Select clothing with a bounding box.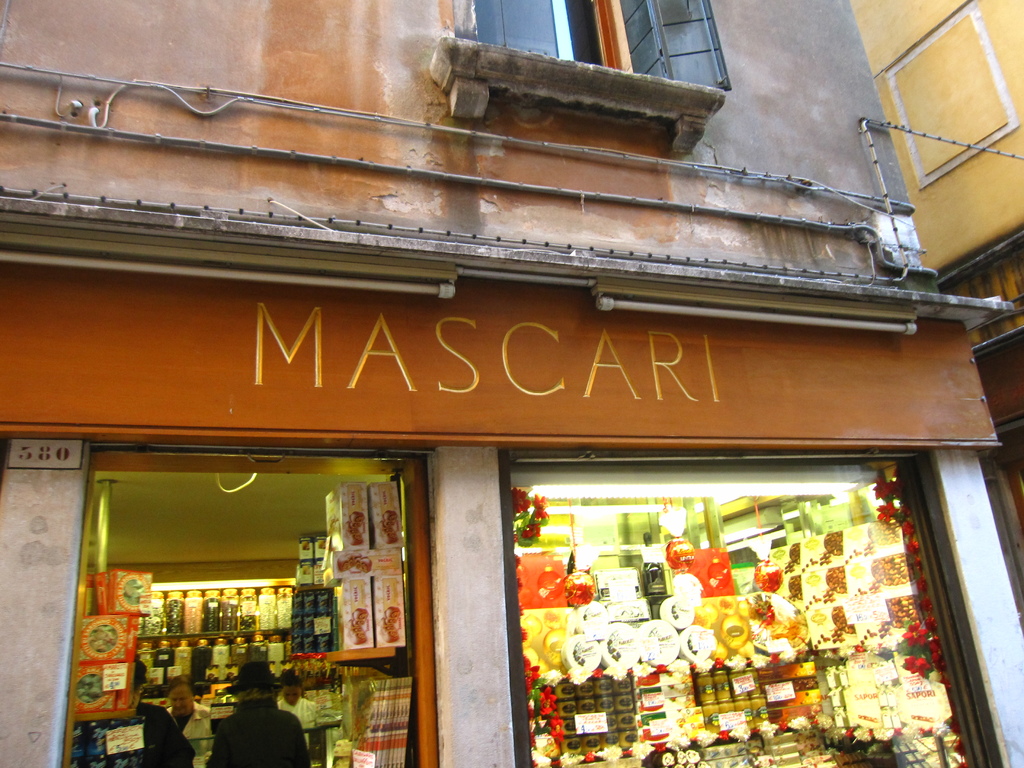
[left=282, top=691, right=326, bottom=724].
